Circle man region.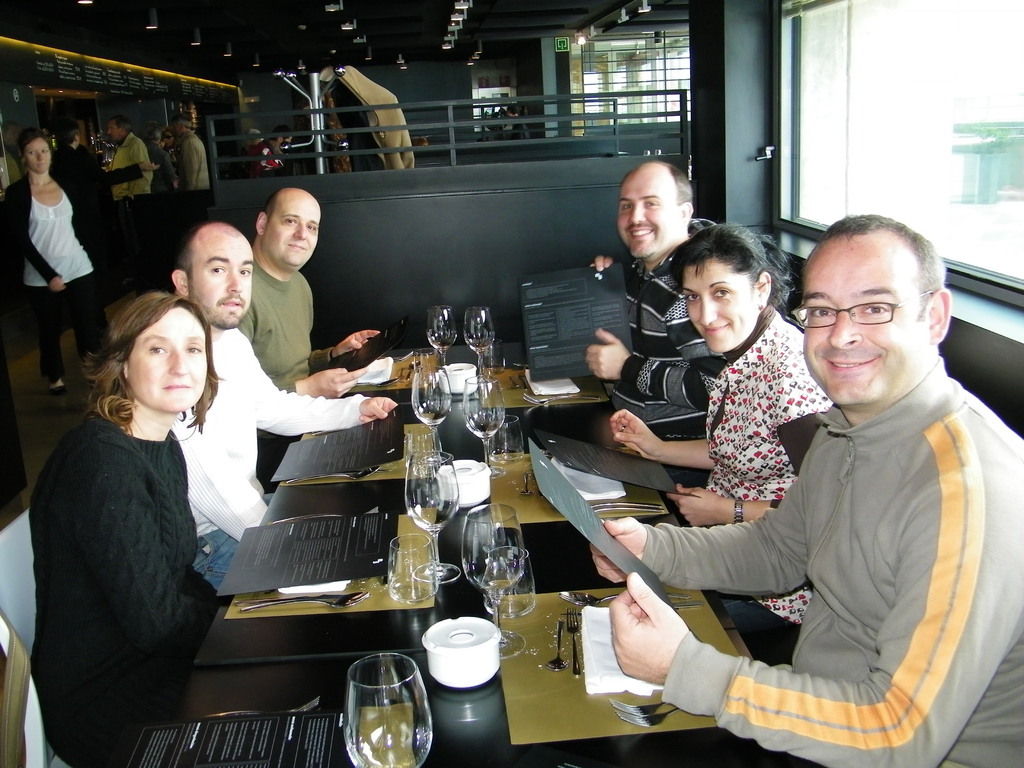
Region: region(165, 103, 218, 193).
